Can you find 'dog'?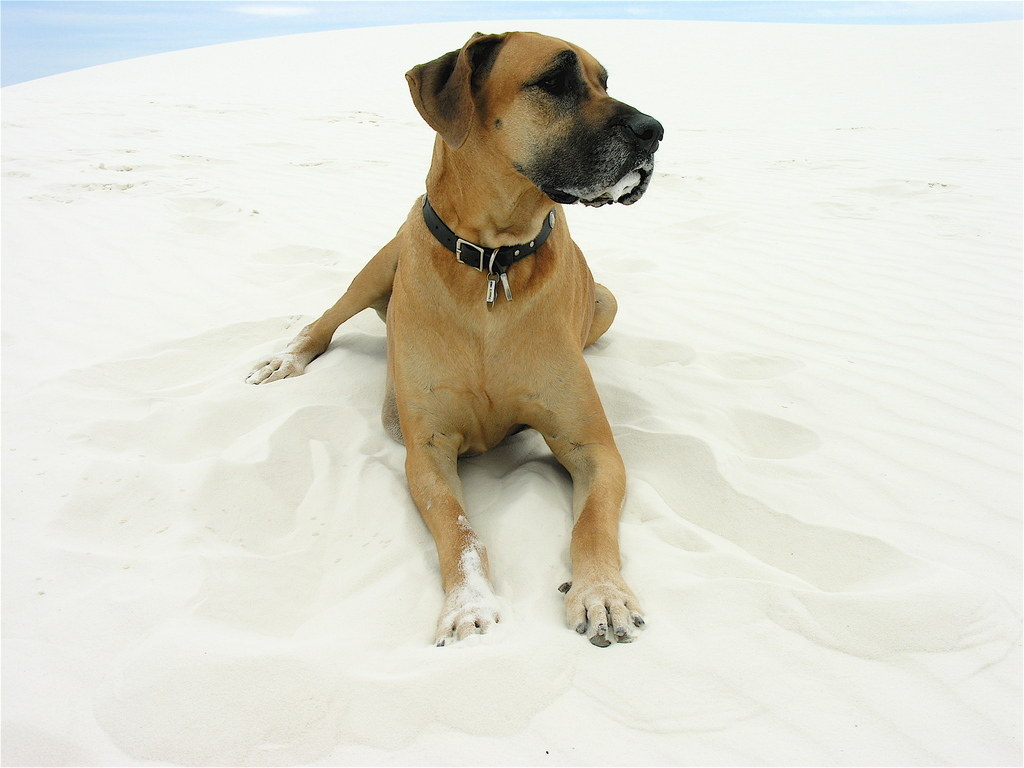
Yes, bounding box: 243/29/664/646.
